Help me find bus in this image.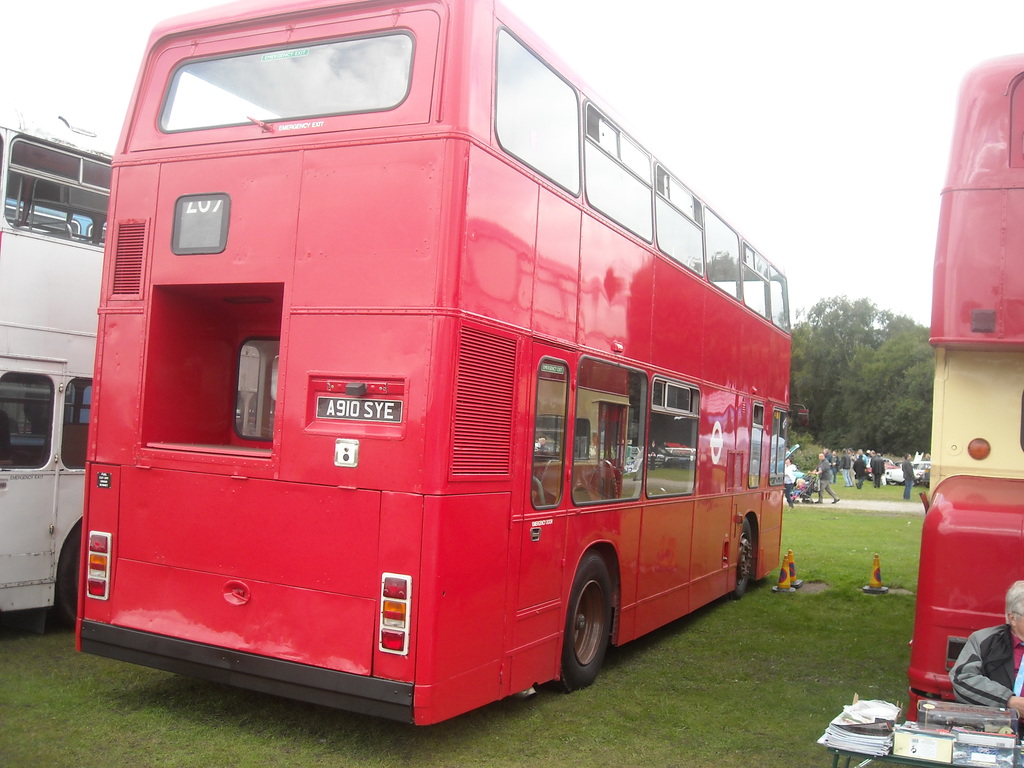
Found it: x1=0, y1=104, x2=123, y2=633.
